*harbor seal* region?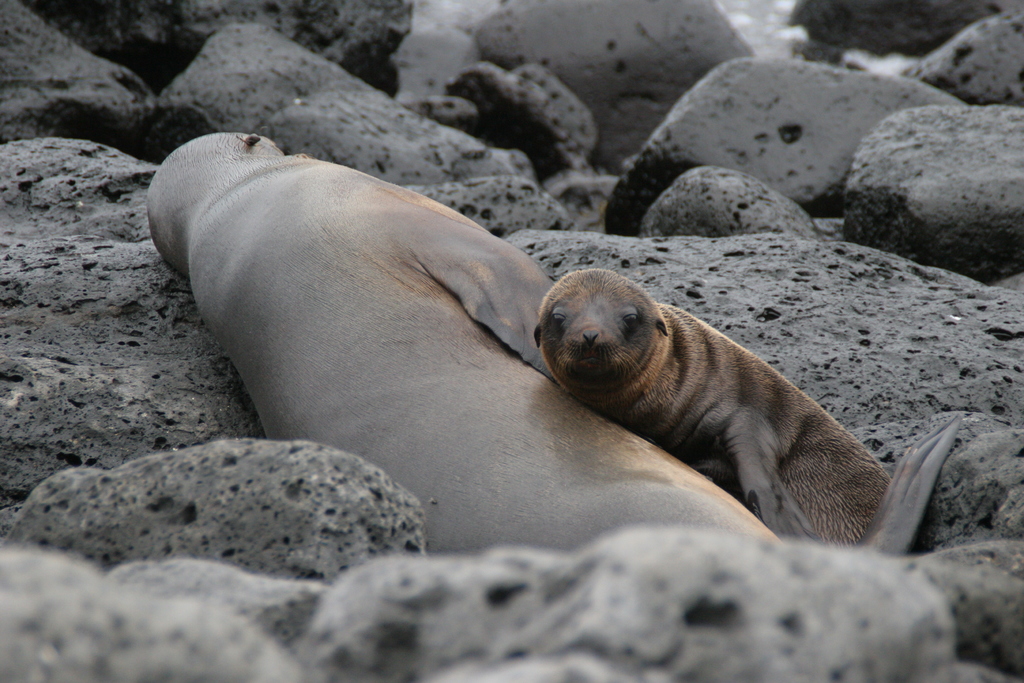
<bbox>145, 126, 784, 552</bbox>
